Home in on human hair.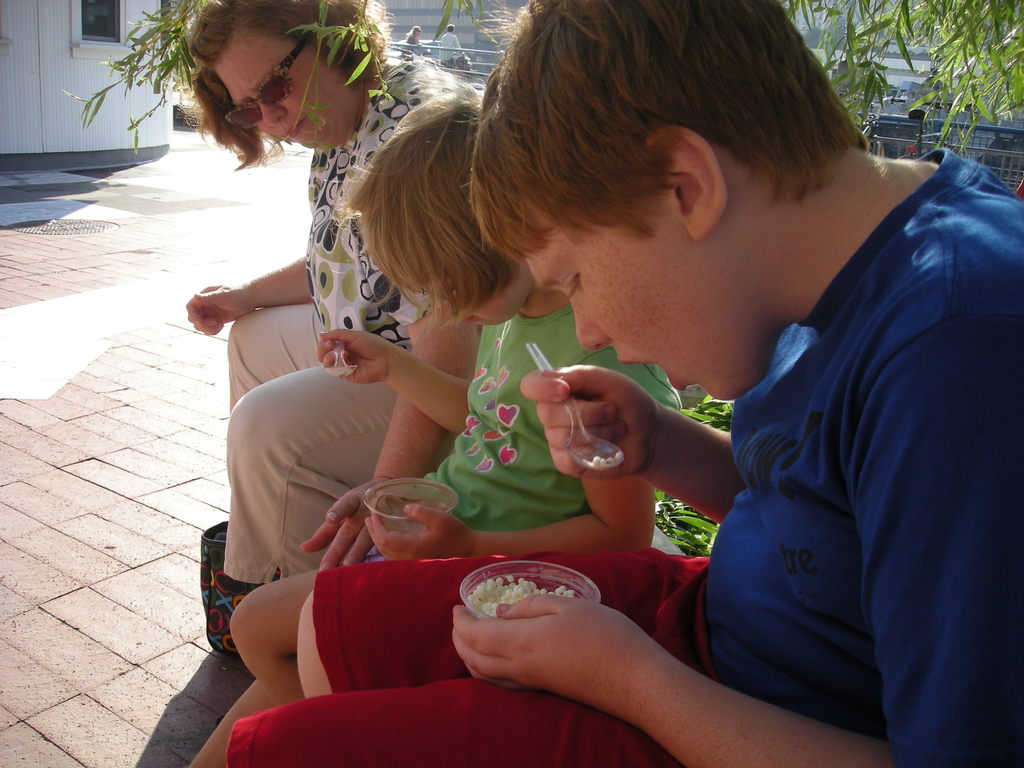
Homed in at 459:0:867:265.
